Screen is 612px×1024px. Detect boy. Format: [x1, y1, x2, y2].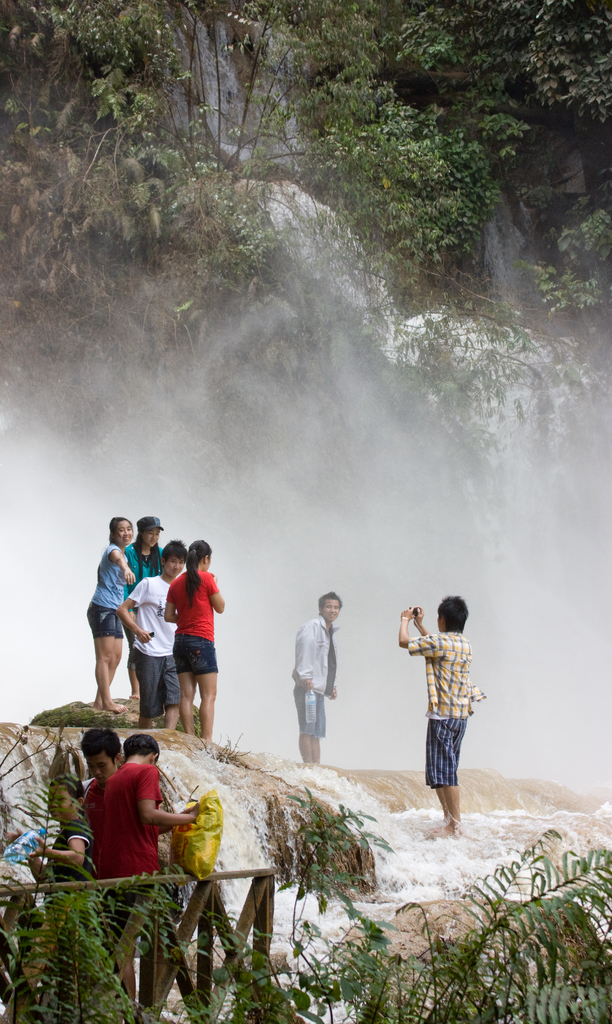
[101, 726, 209, 1009].
